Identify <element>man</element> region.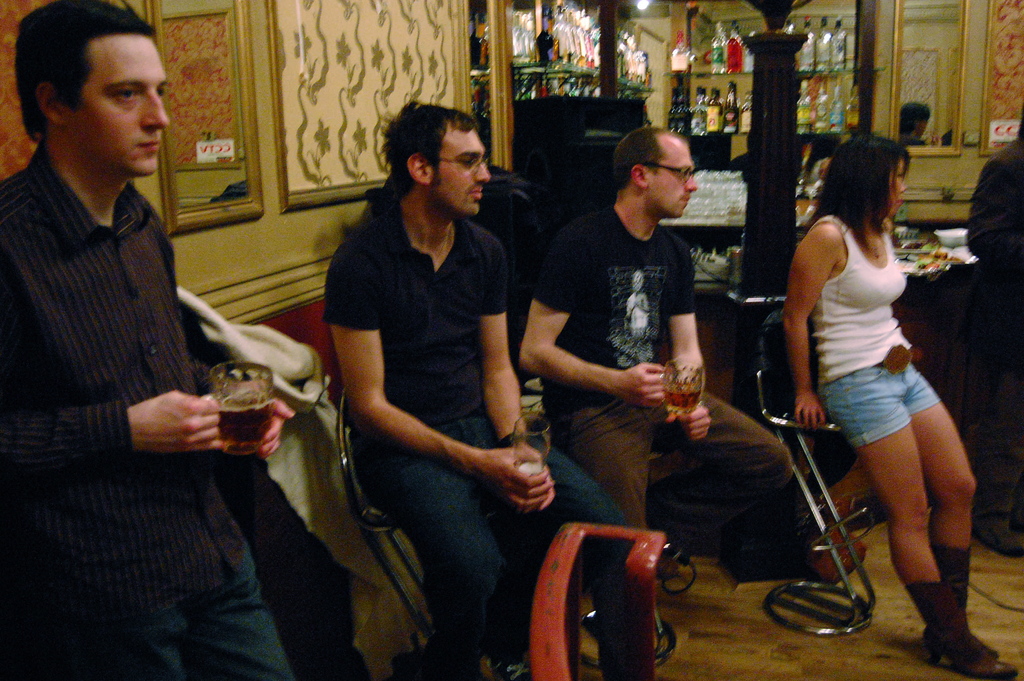
Region: pyautogui.locateOnScreen(963, 118, 1023, 555).
